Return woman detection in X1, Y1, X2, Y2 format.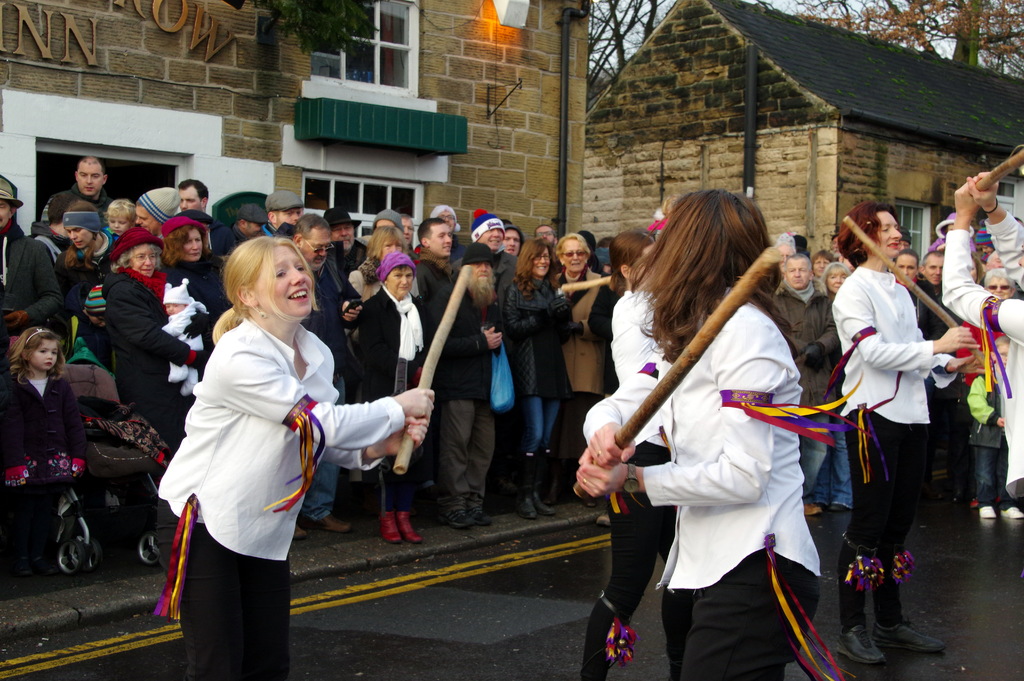
573, 184, 822, 677.
